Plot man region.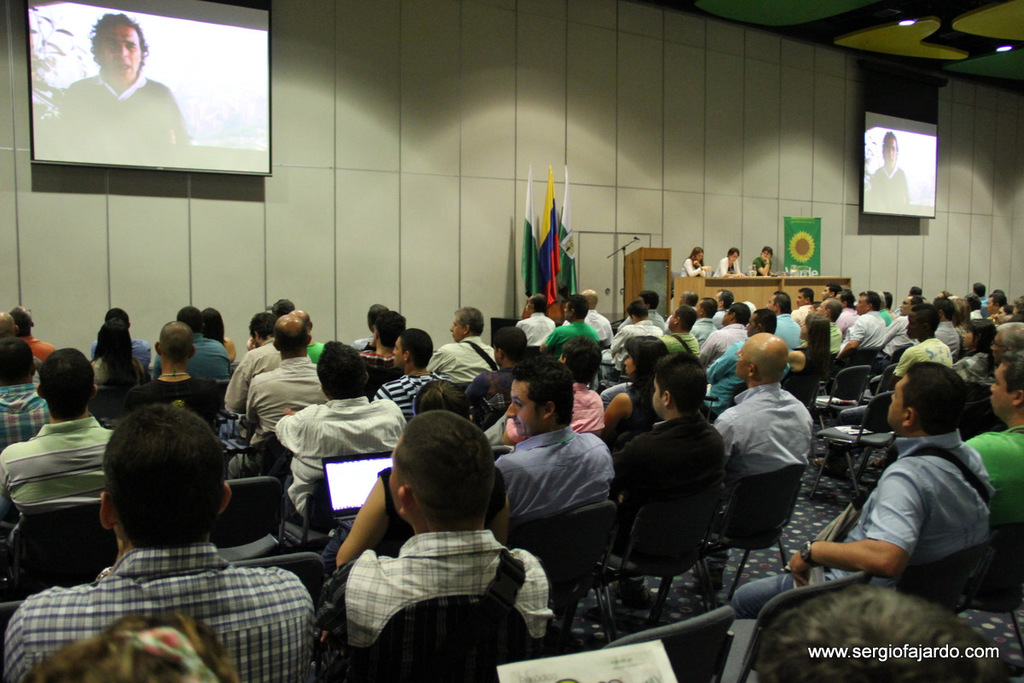
Plotted at (420, 327, 522, 423).
